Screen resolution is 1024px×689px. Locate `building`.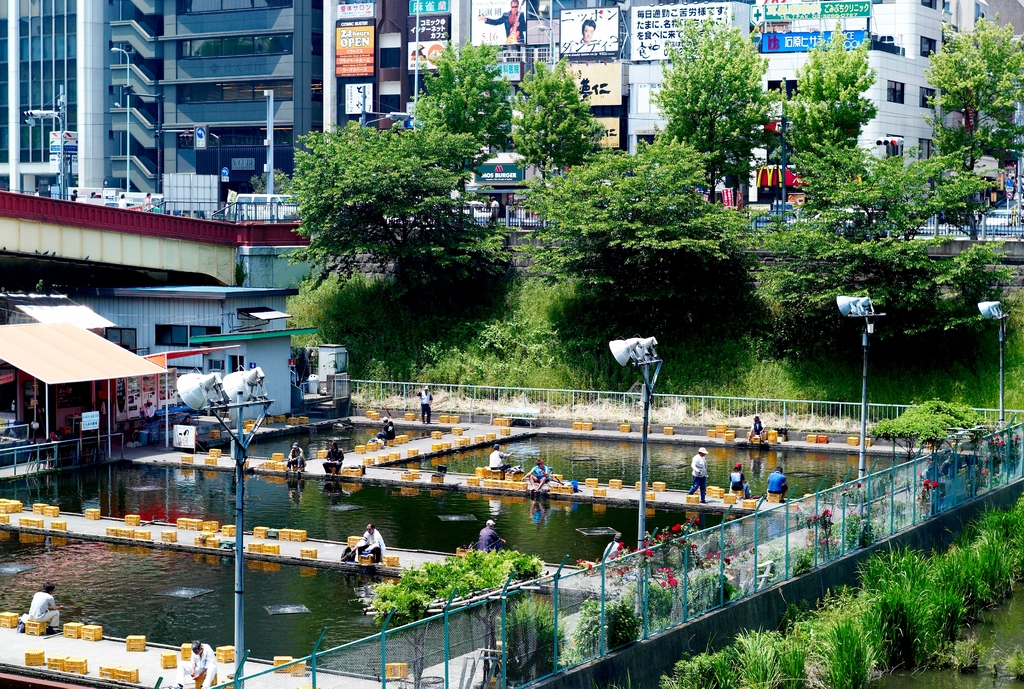
0,0,324,199.
